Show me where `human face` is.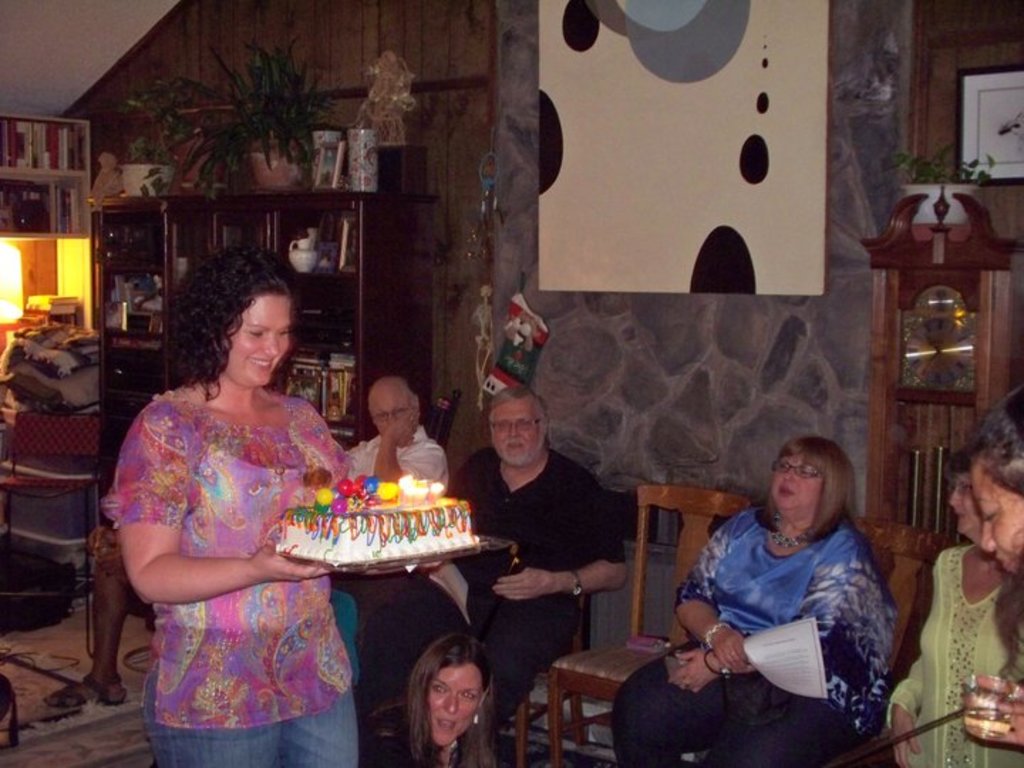
`human face` is at (x1=949, y1=461, x2=987, y2=543).
